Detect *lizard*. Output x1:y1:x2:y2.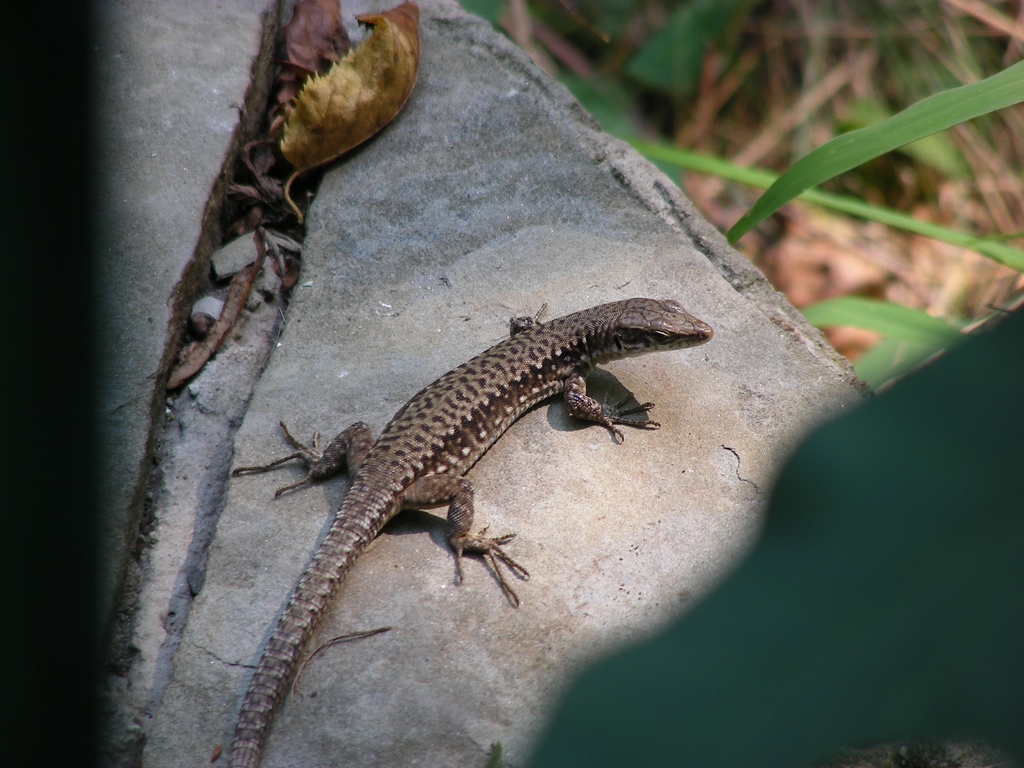
234:301:708:764.
